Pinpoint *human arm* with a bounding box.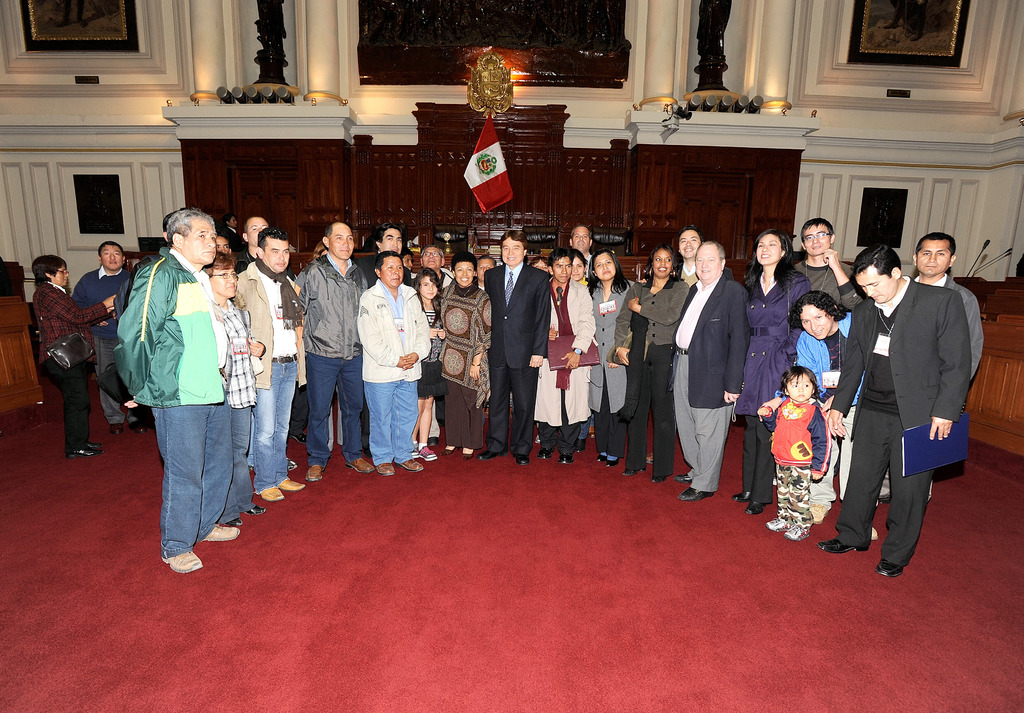
403 294 433 365.
